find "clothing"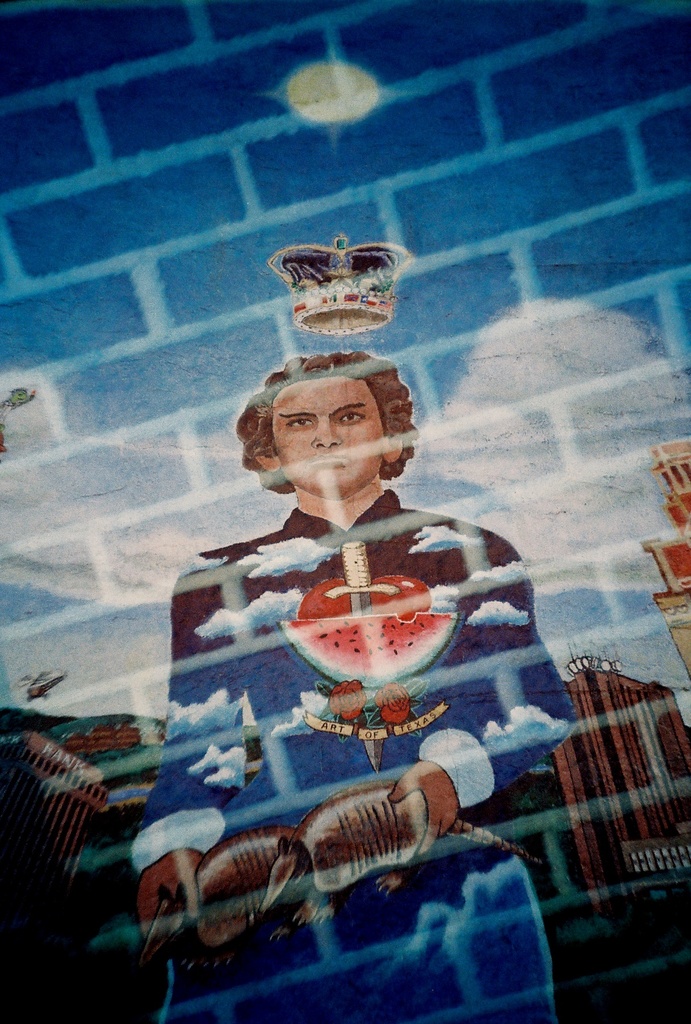
select_region(161, 497, 568, 855)
